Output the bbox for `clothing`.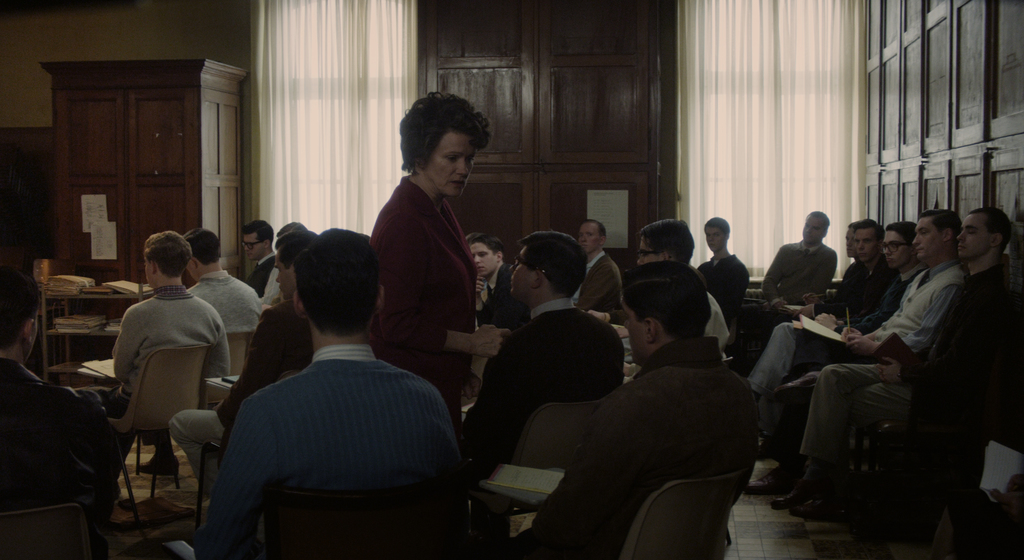
[left=166, top=293, right=324, bottom=493].
